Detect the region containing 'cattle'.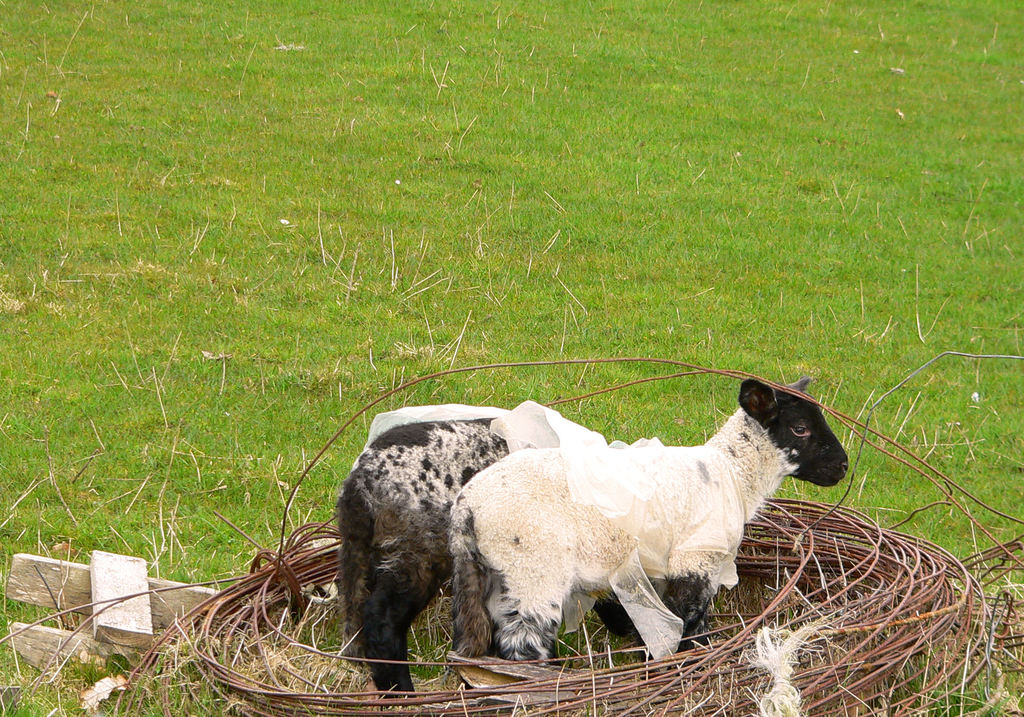
<bbox>439, 379, 850, 663</bbox>.
